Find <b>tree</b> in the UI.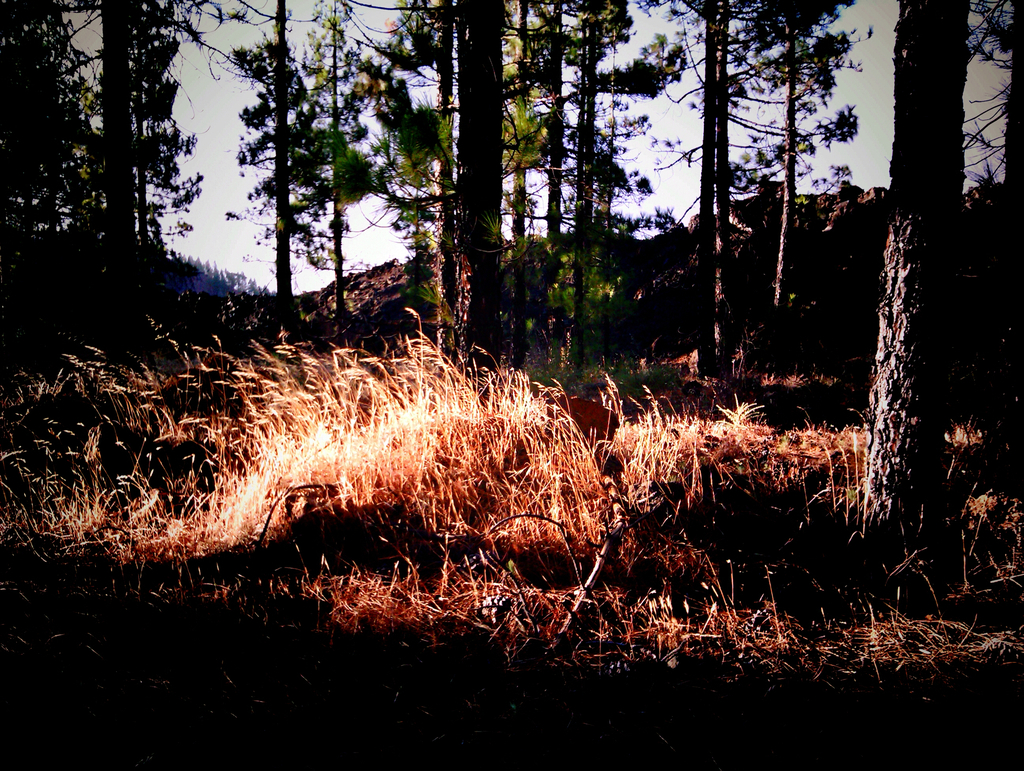
UI element at detection(959, 0, 1023, 501).
